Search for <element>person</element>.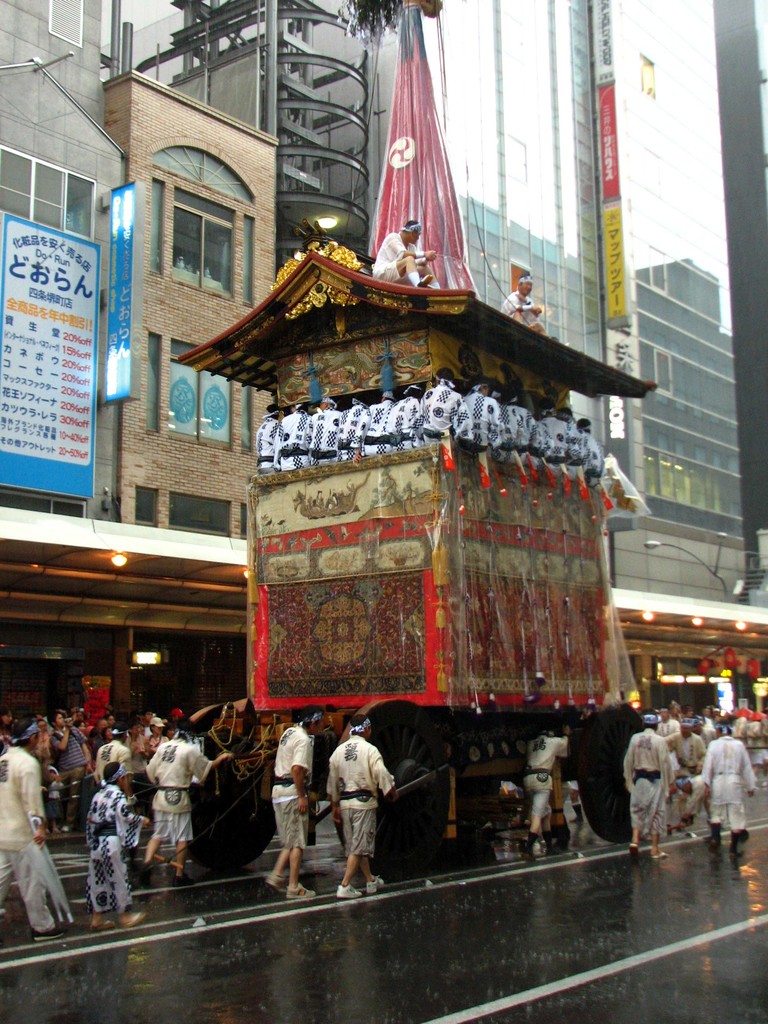
Found at detection(697, 717, 758, 860).
